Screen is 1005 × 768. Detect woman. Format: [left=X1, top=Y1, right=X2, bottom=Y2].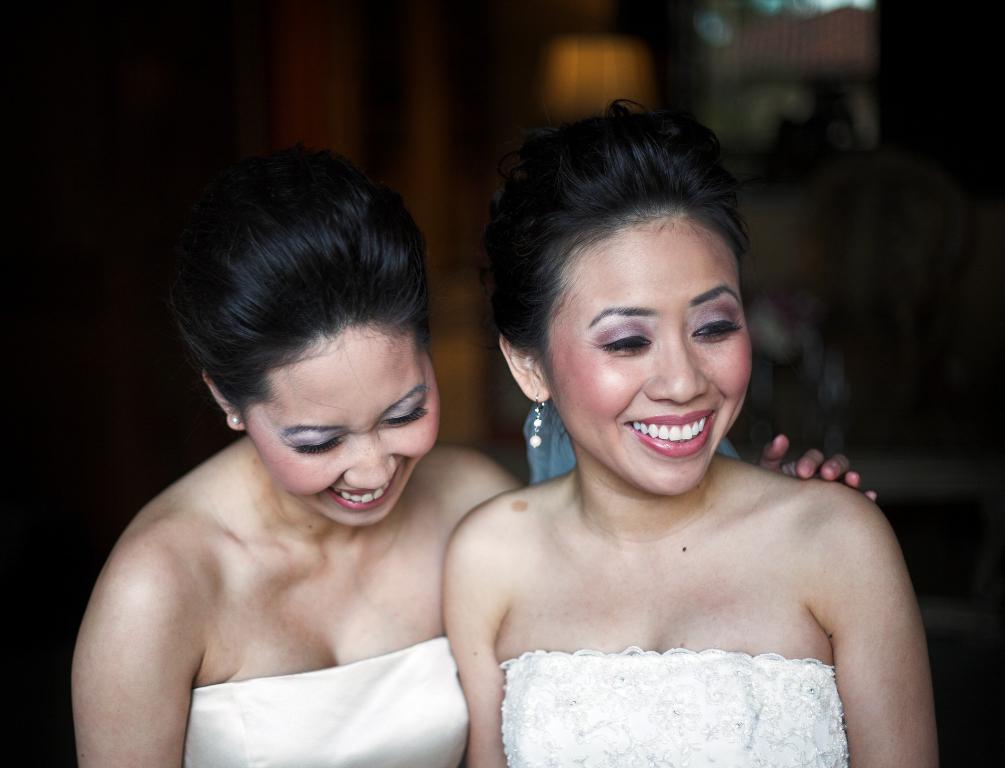
[left=67, top=143, right=876, bottom=767].
